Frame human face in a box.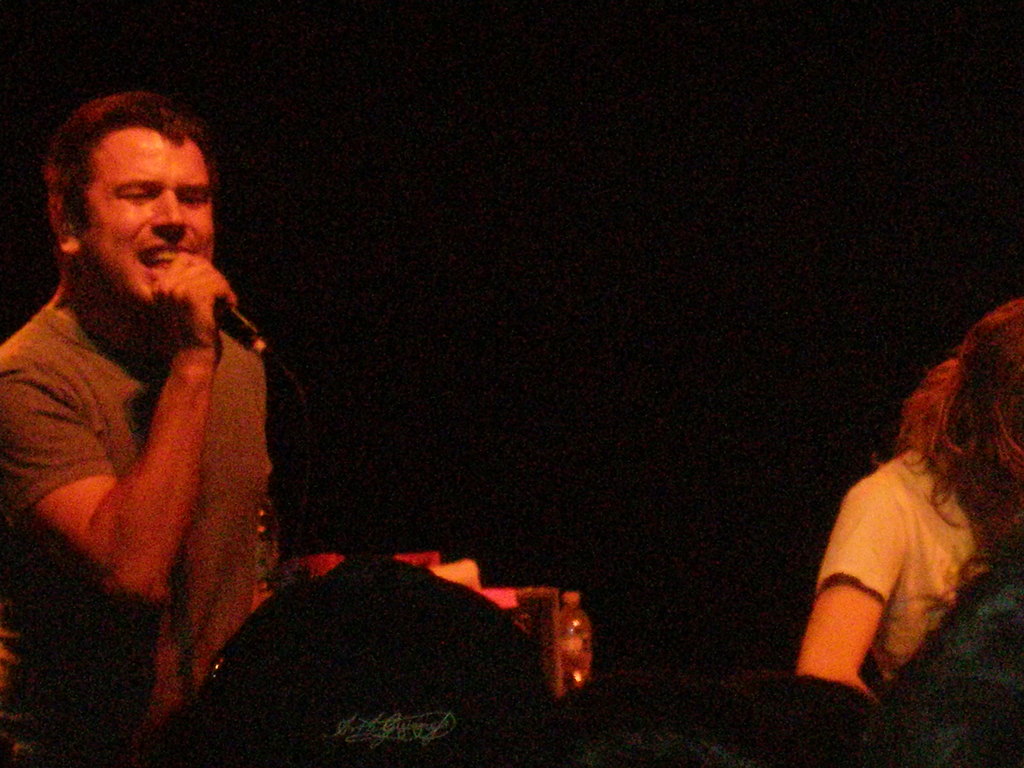
[left=79, top=124, right=217, bottom=305].
